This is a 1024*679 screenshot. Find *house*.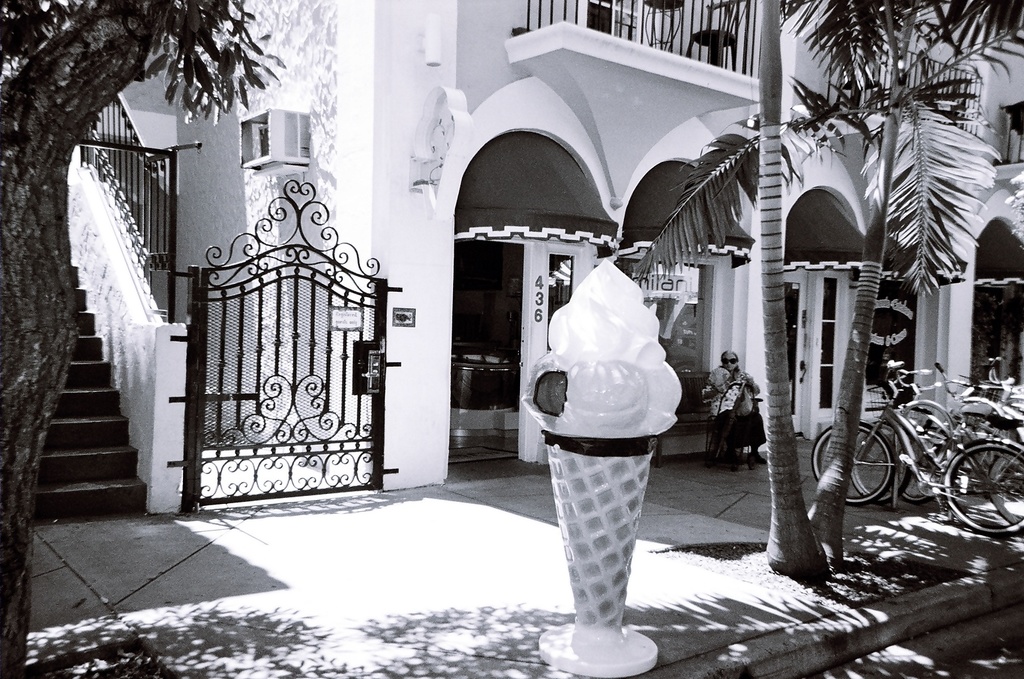
Bounding box: x1=0 y1=0 x2=1019 y2=500.
